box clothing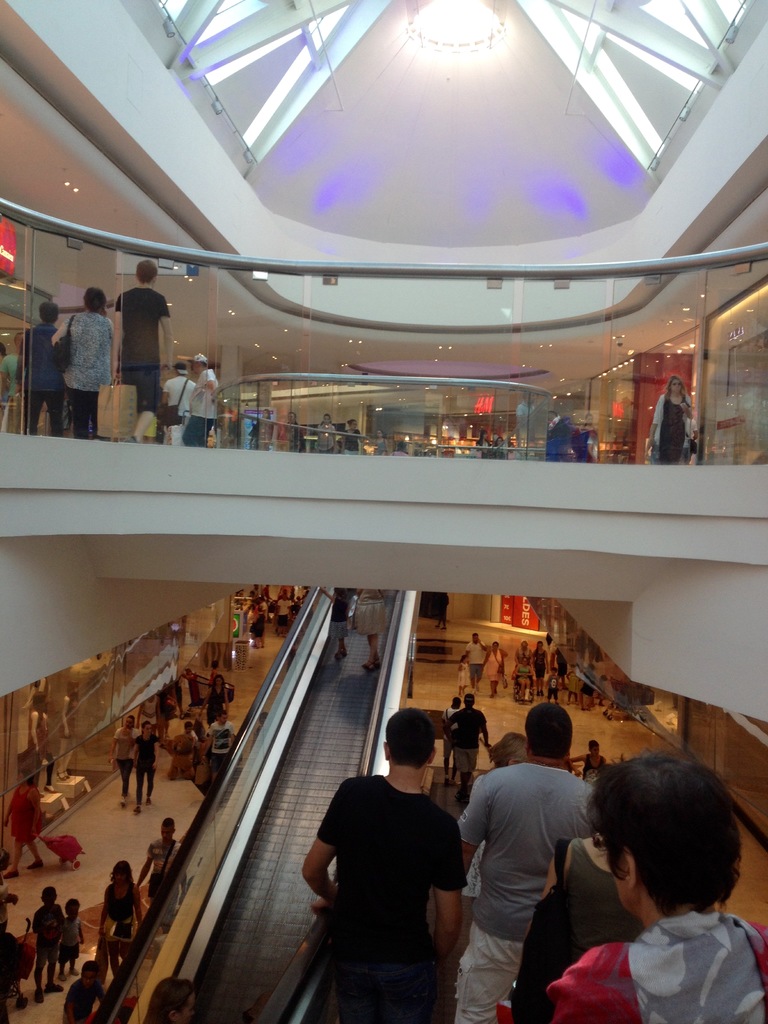
bbox=(518, 650, 527, 665)
